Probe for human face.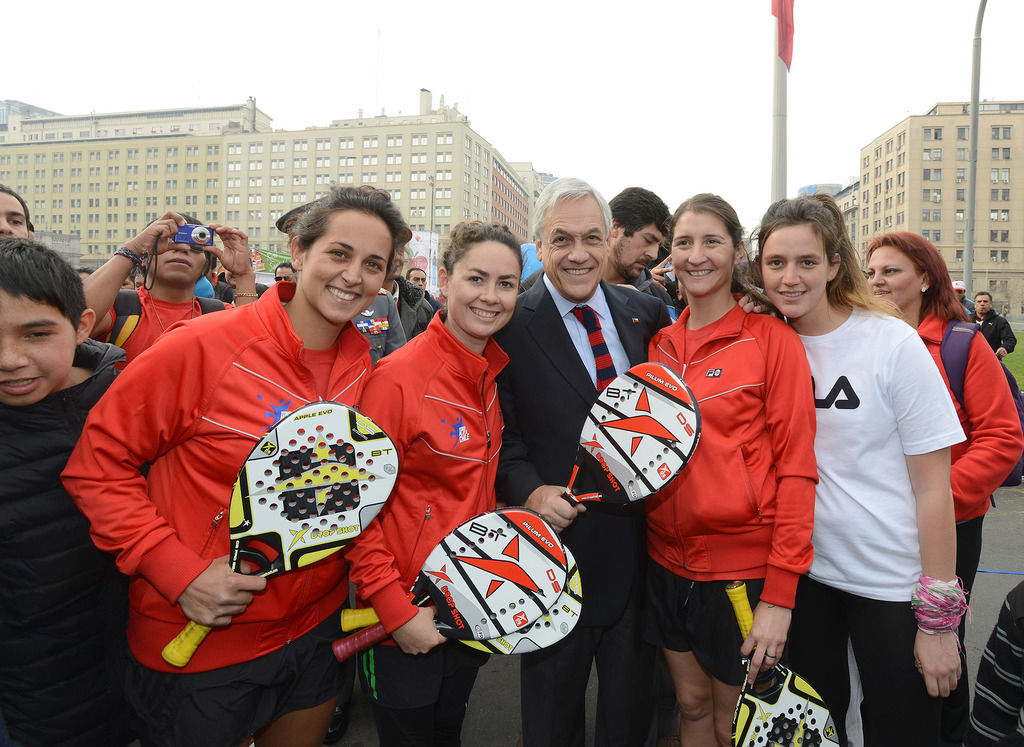
Probe result: 616 225 665 281.
